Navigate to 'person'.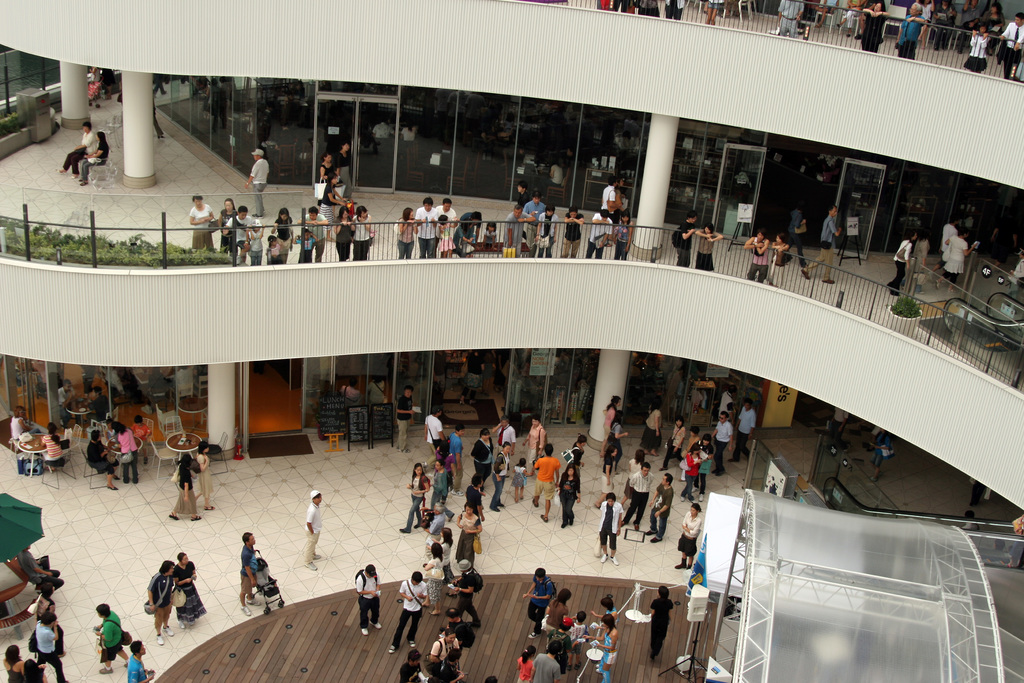
Navigation target: (x1=392, y1=574, x2=432, y2=663).
